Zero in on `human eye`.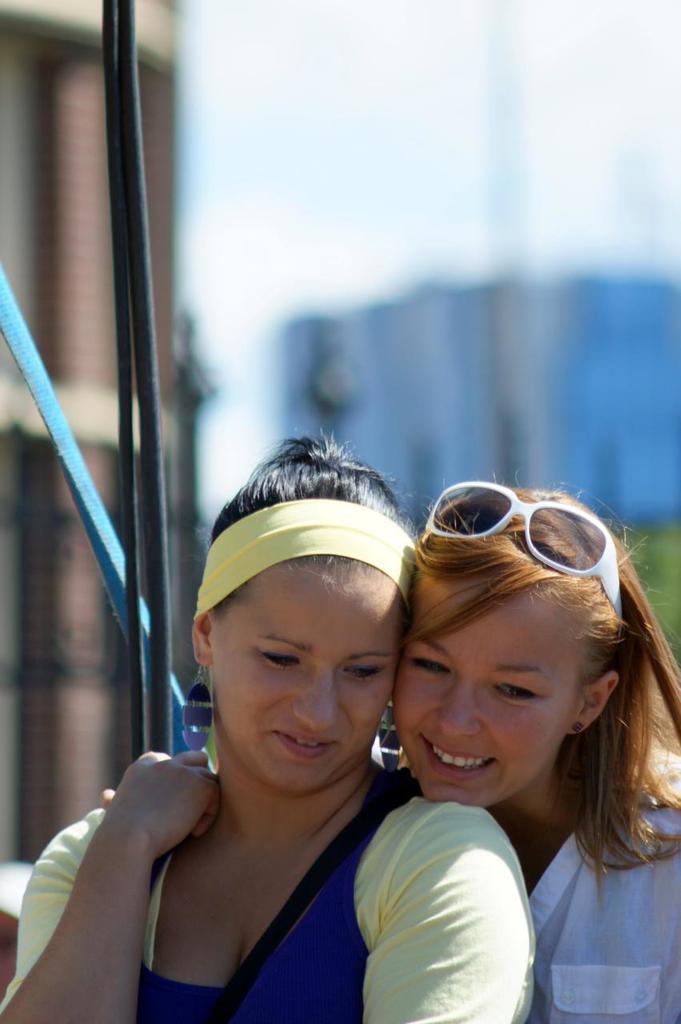
Zeroed in: 256:646:307:673.
